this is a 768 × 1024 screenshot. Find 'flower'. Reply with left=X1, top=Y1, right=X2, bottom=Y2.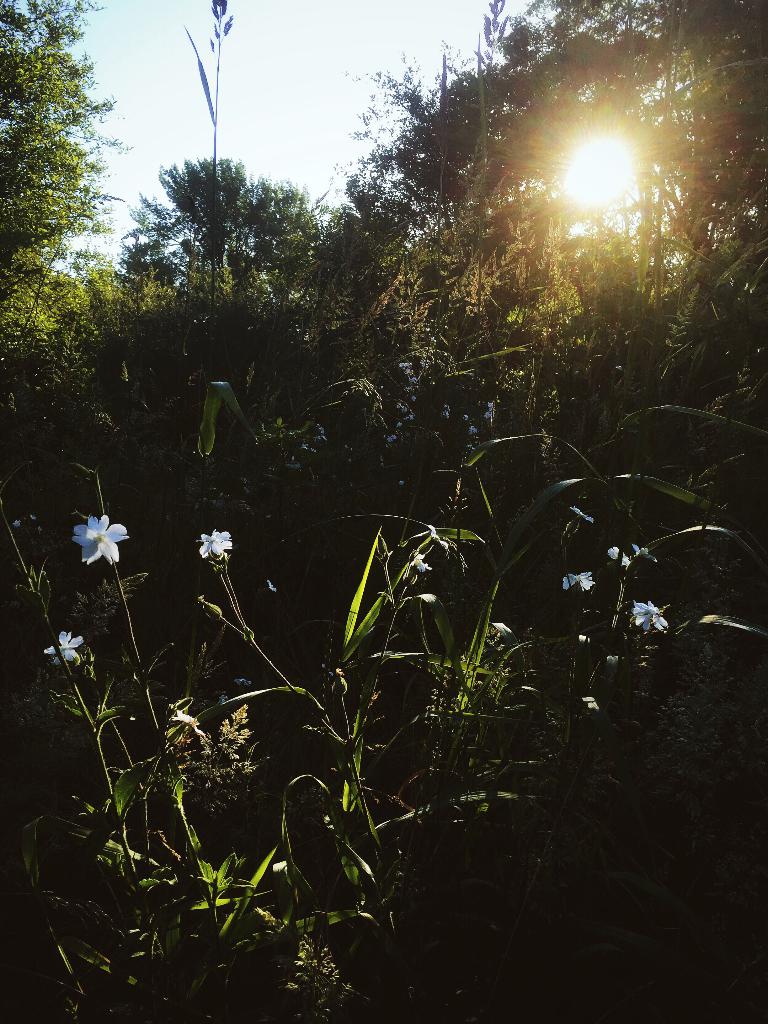
left=634, top=596, right=678, bottom=627.
